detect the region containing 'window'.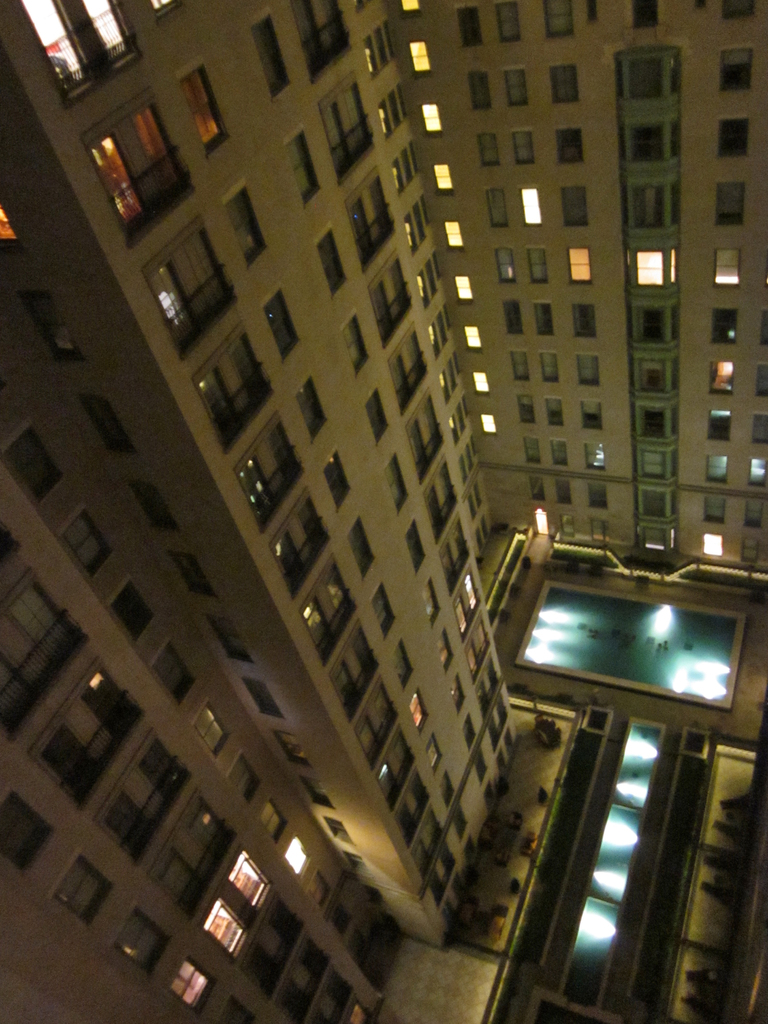
detection(420, 727, 444, 776).
